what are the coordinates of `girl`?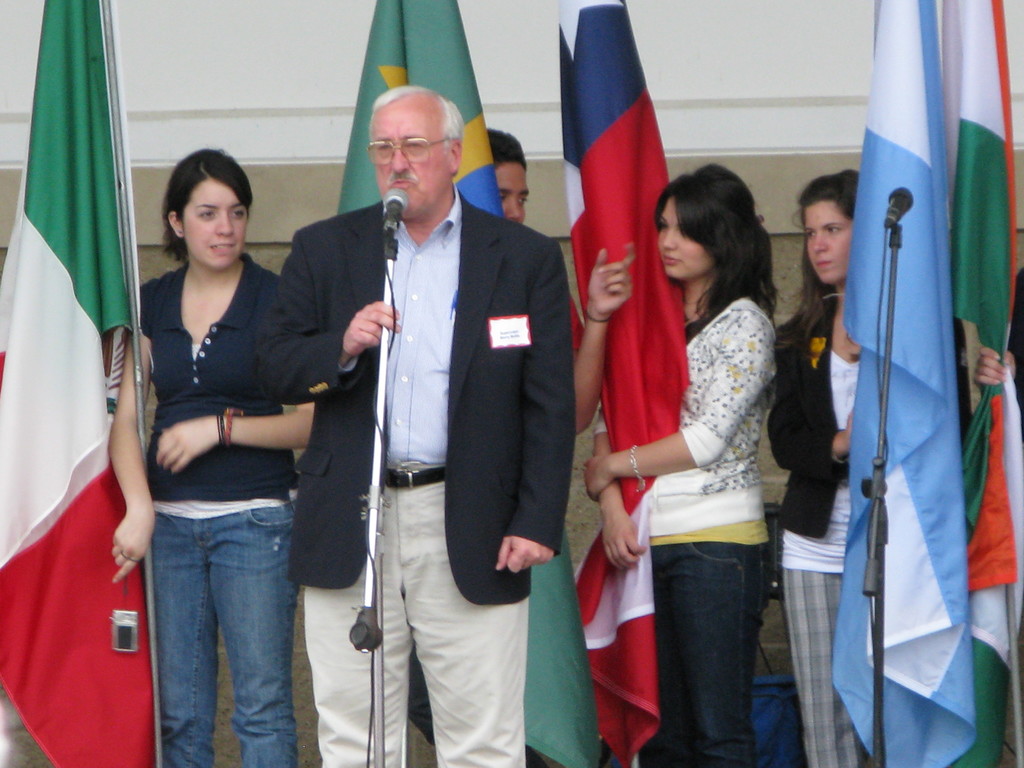
<region>112, 150, 318, 767</region>.
